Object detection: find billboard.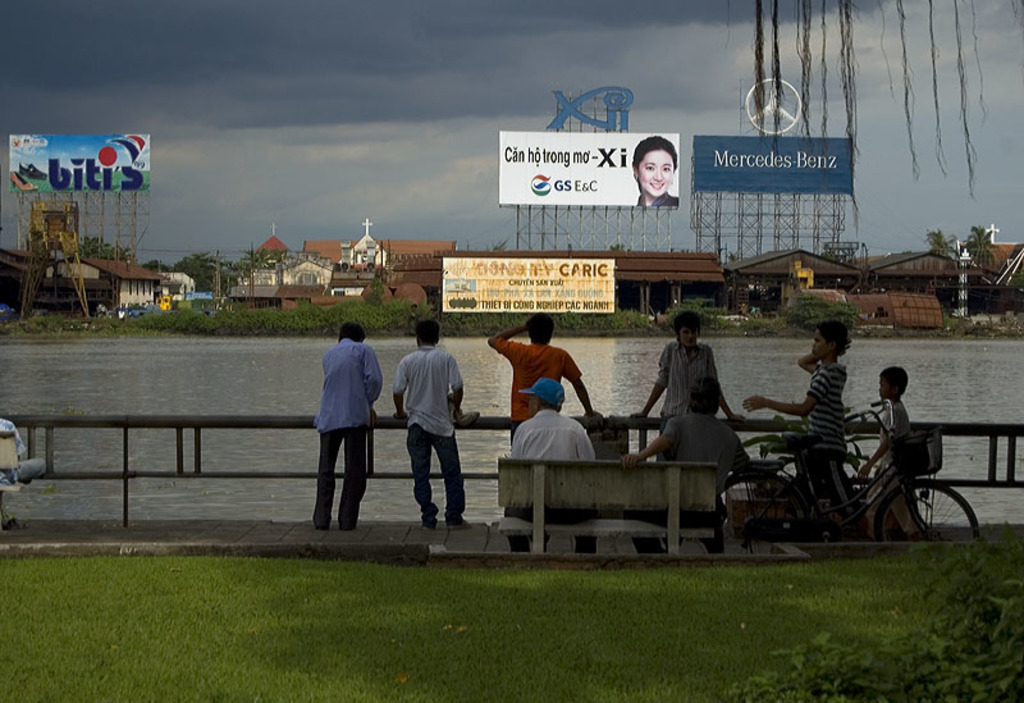
select_region(9, 133, 151, 191).
